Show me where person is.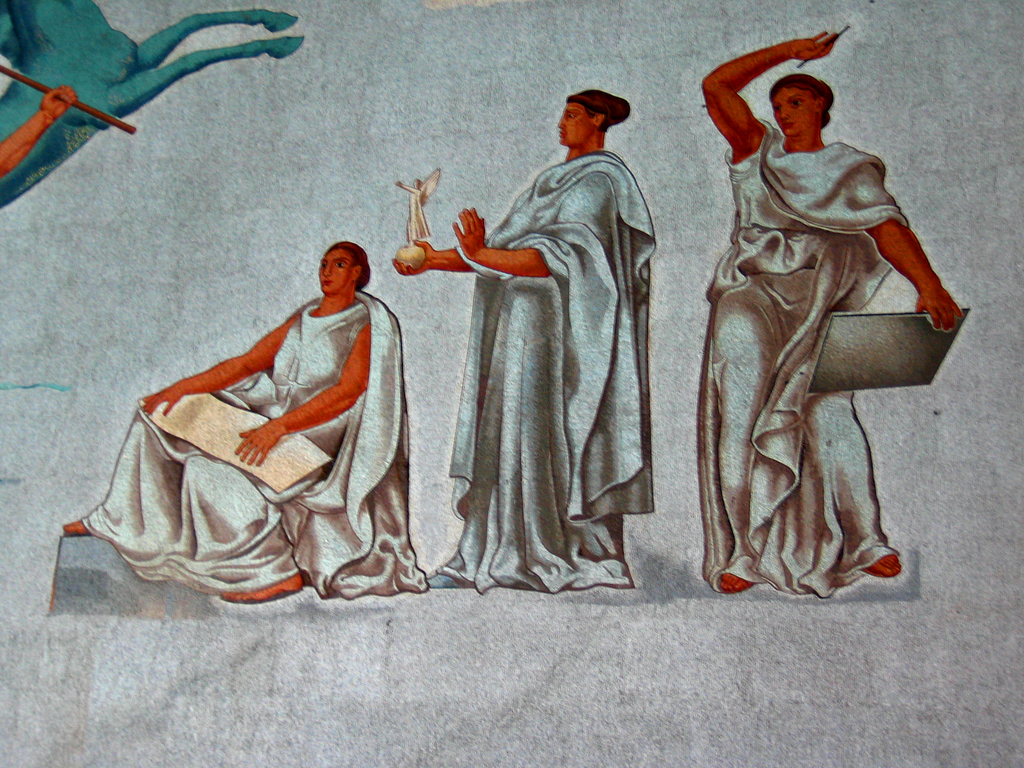
person is at 0, 81, 81, 180.
